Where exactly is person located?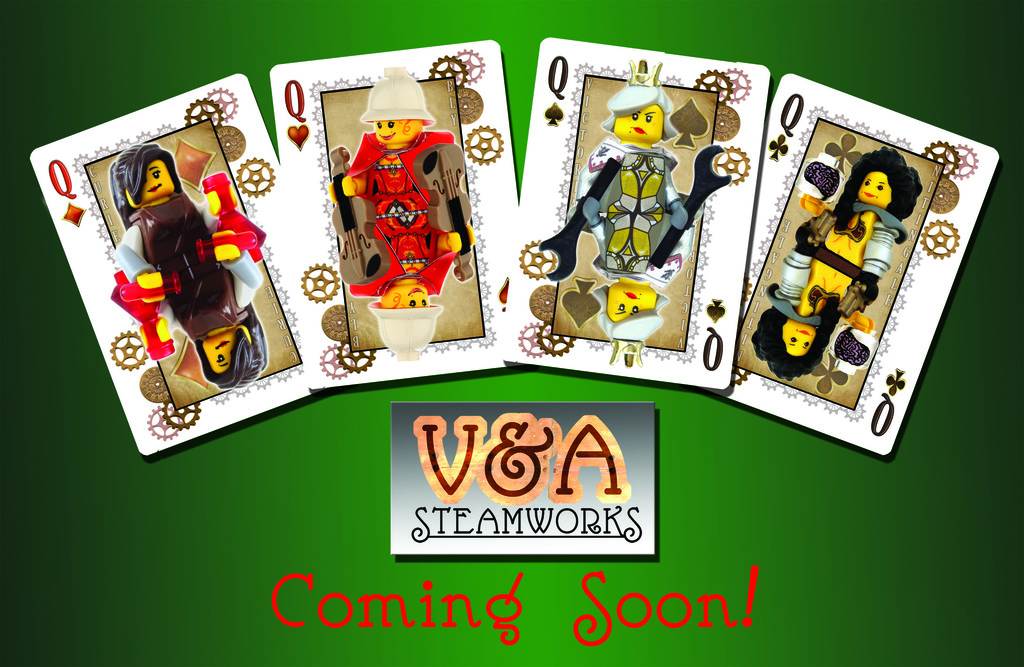
Its bounding box is <region>576, 78, 689, 206</region>.
